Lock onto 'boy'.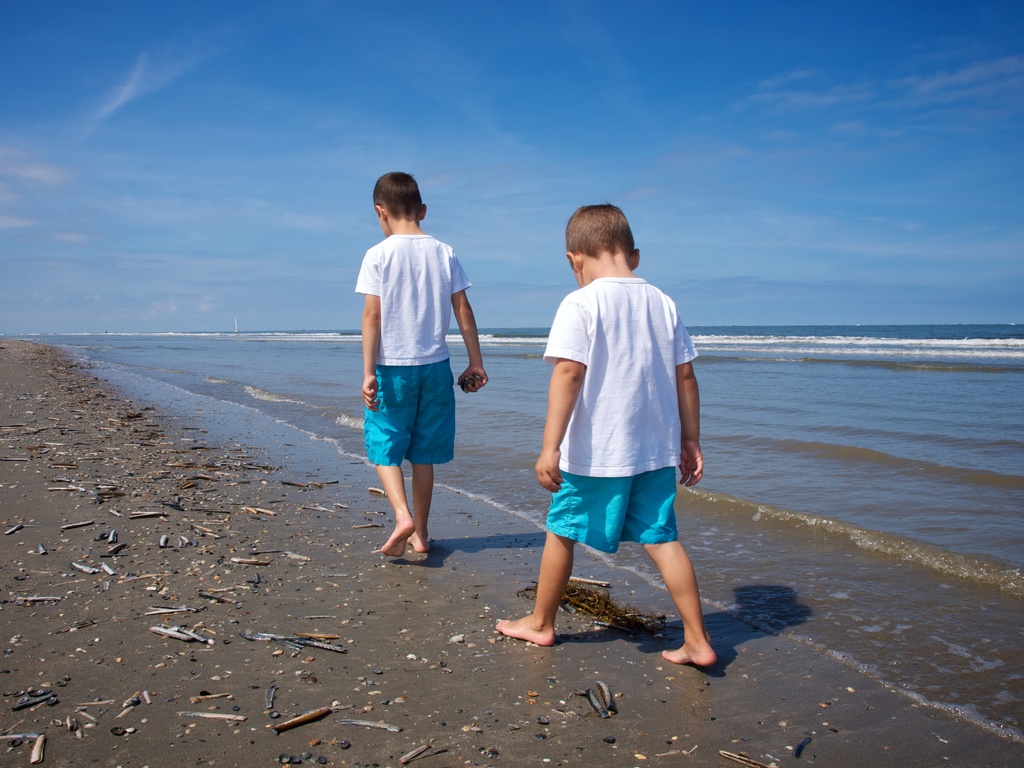
Locked: <box>495,203,723,671</box>.
